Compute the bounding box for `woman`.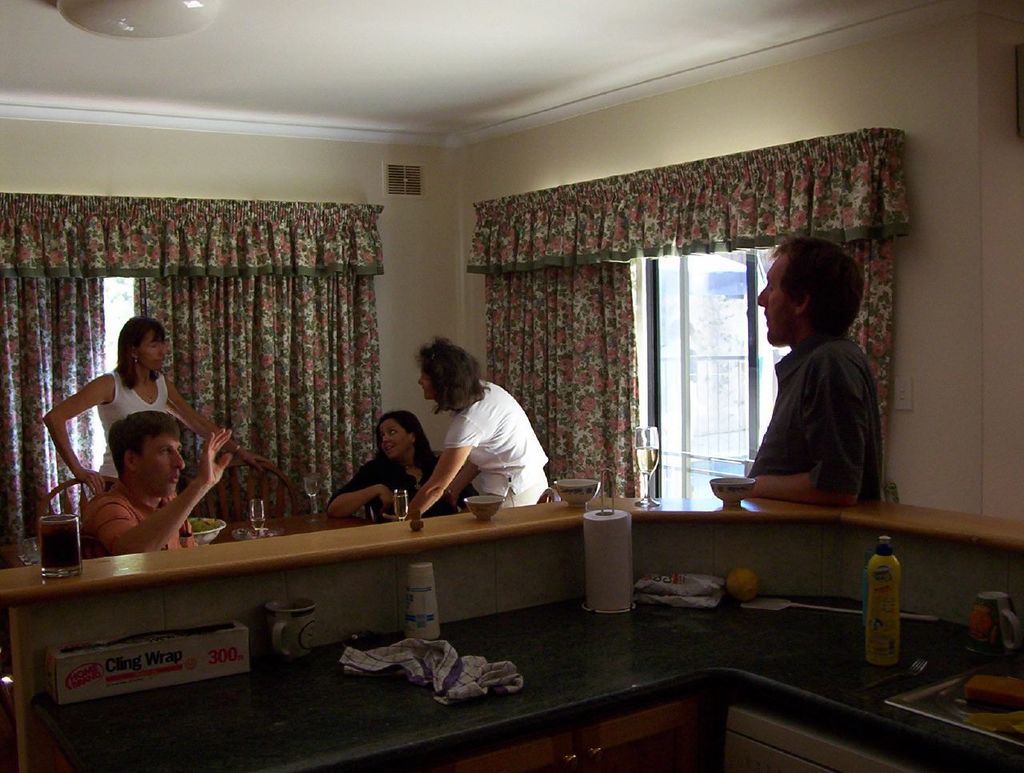
321, 411, 462, 518.
